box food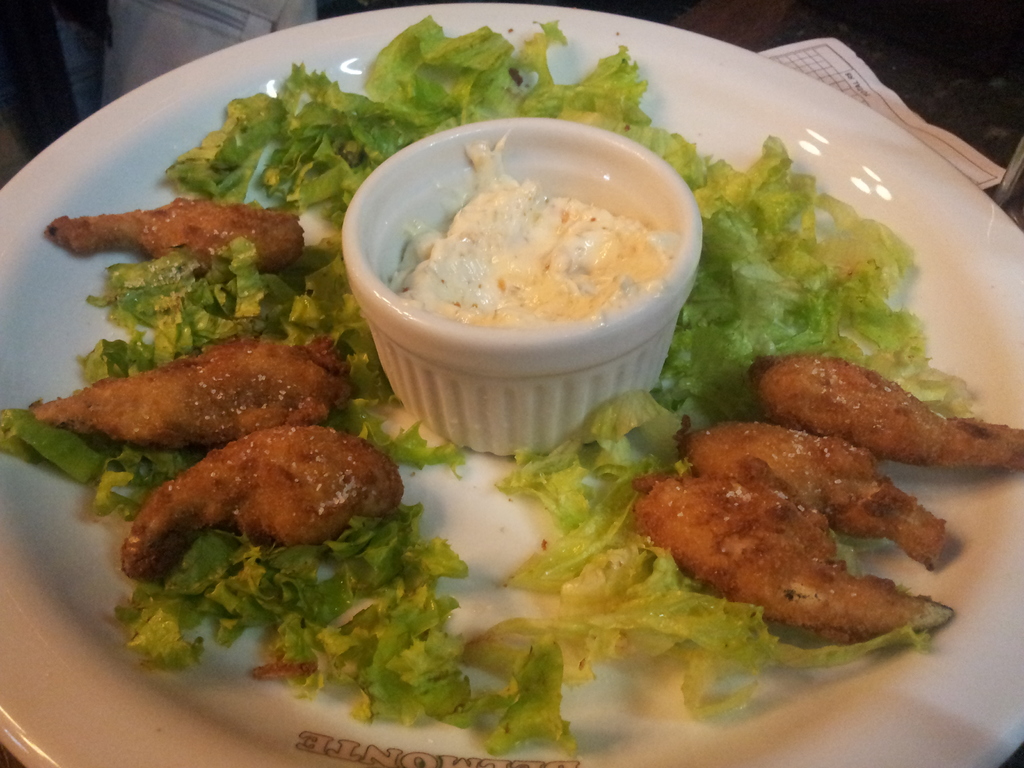
l=625, t=475, r=957, b=643
